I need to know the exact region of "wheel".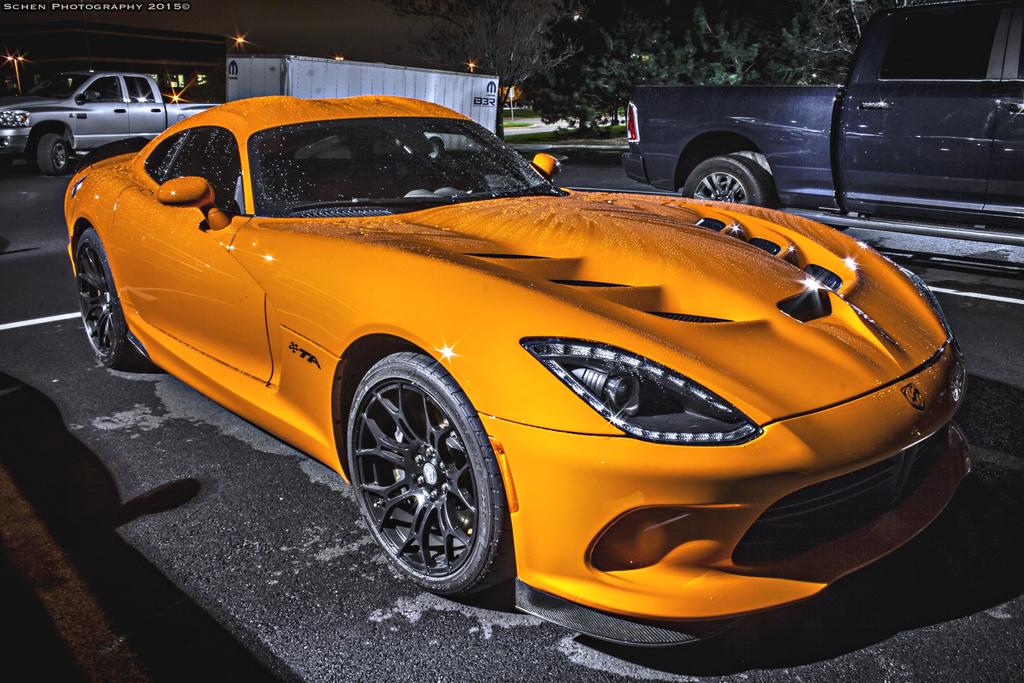
Region: {"left": 70, "top": 223, "right": 130, "bottom": 368}.
